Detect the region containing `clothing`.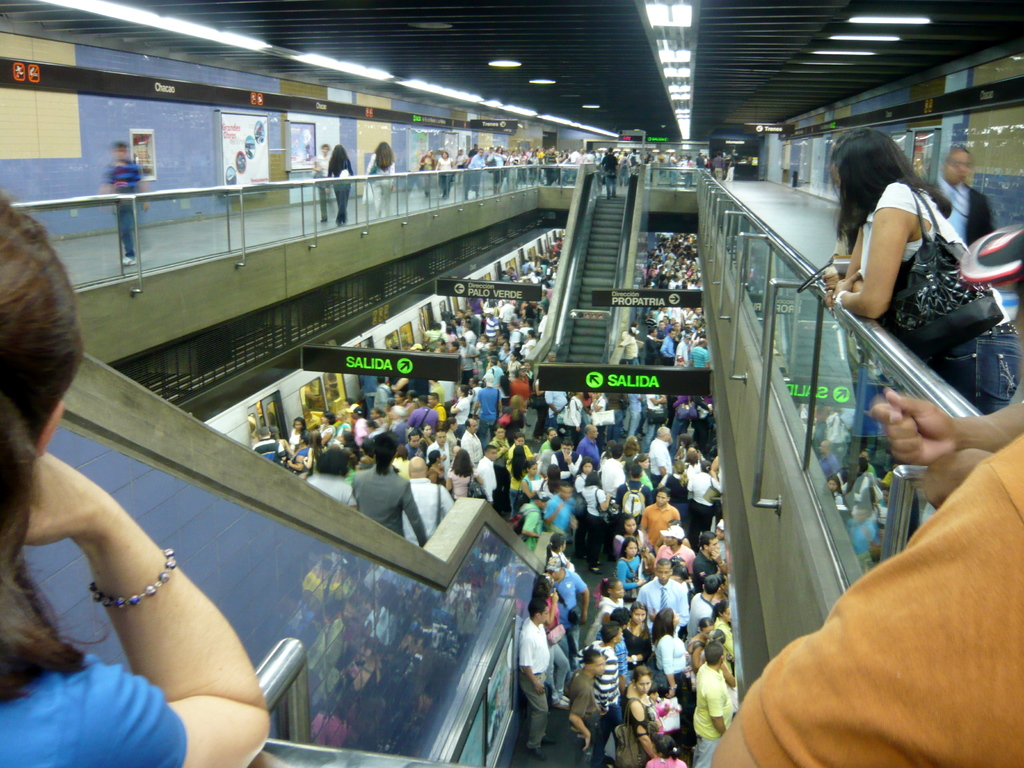
<region>344, 467, 356, 481</region>.
